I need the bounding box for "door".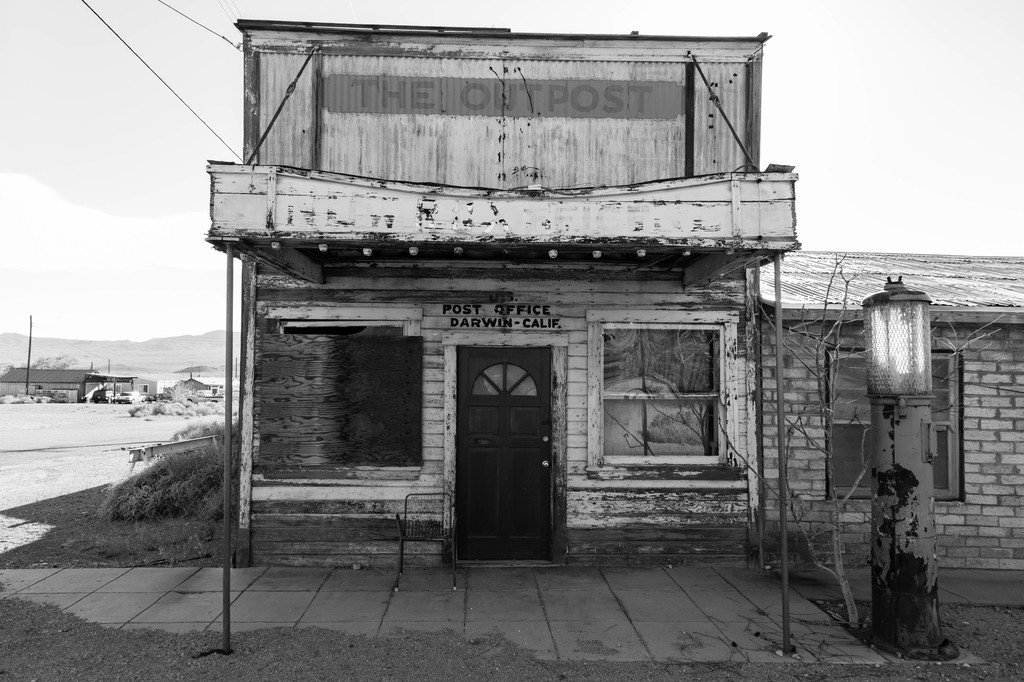
Here it is: {"x1": 444, "y1": 330, "x2": 559, "y2": 569}.
